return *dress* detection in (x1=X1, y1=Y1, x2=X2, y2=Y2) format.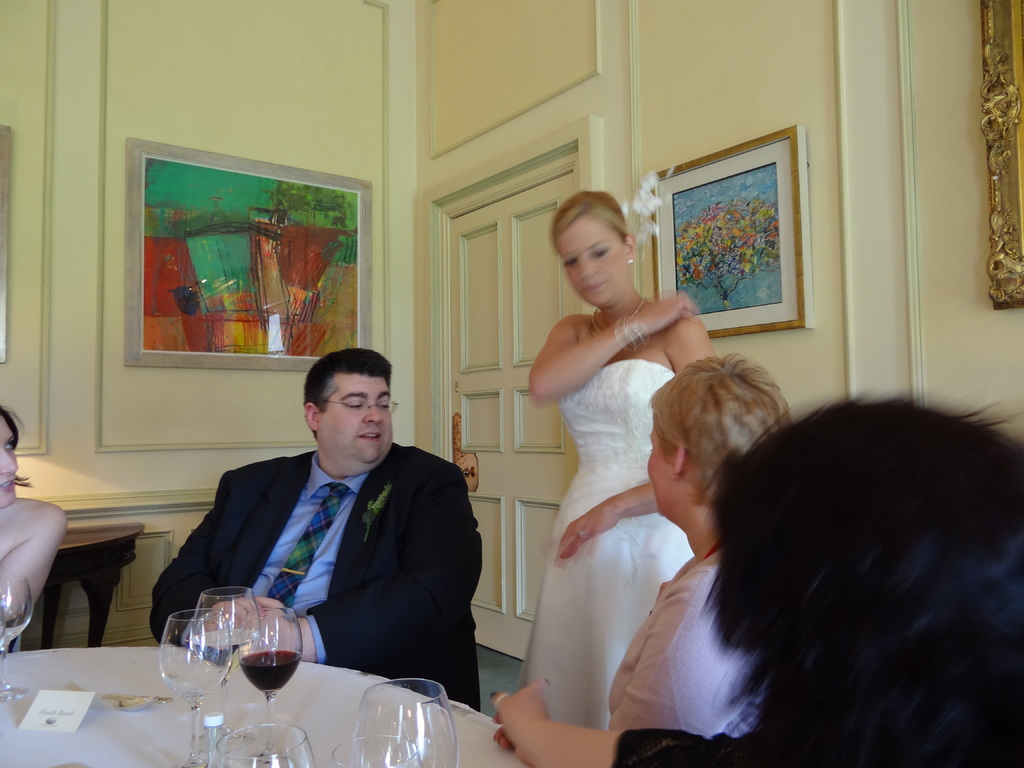
(x1=517, y1=356, x2=694, y2=726).
